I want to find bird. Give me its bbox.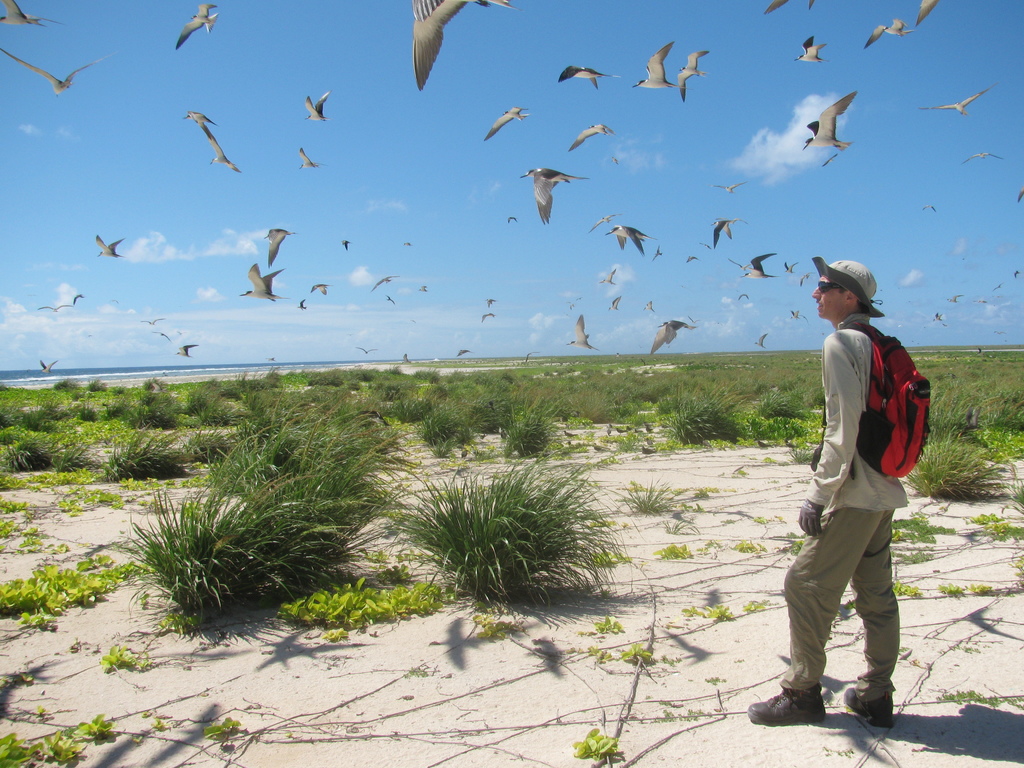
260:225:297:273.
